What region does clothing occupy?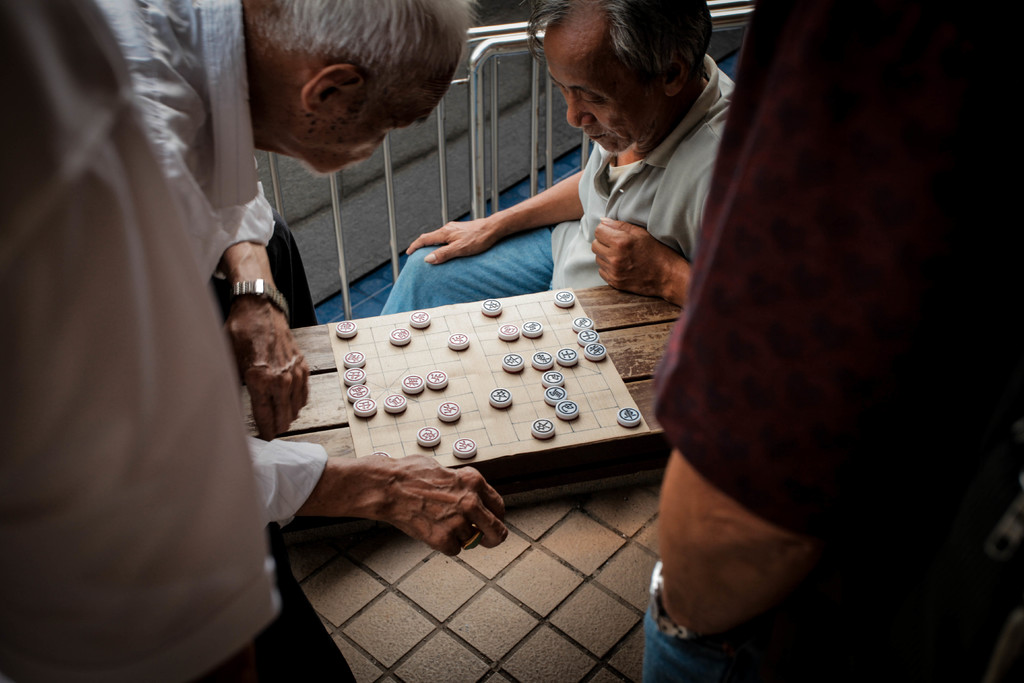
<region>422, 62, 755, 311</region>.
